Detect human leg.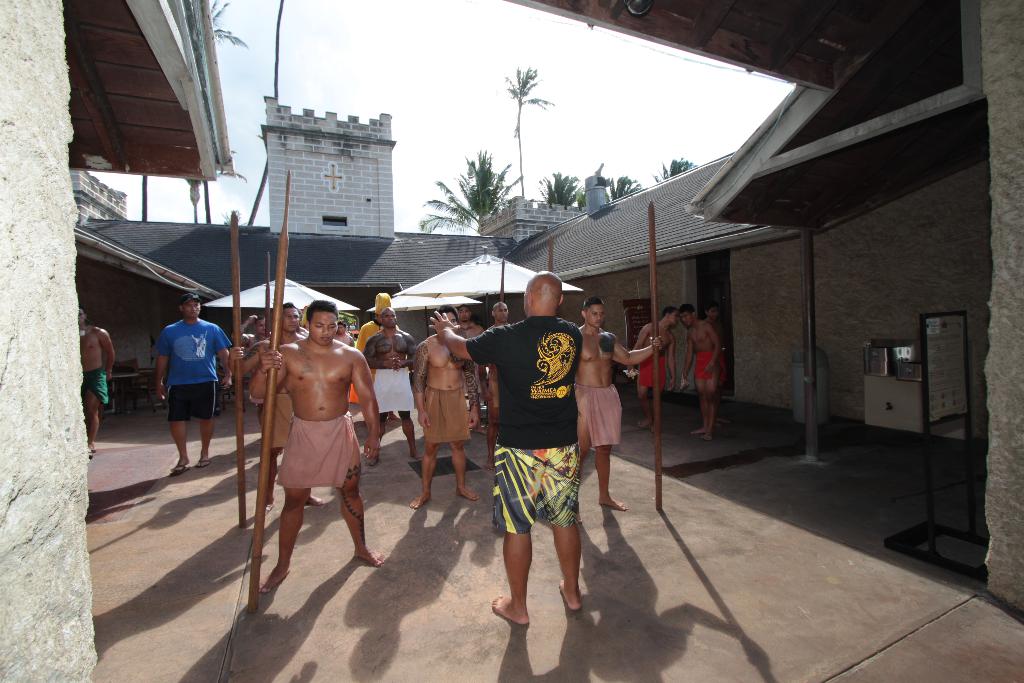
Detected at (191,370,215,470).
